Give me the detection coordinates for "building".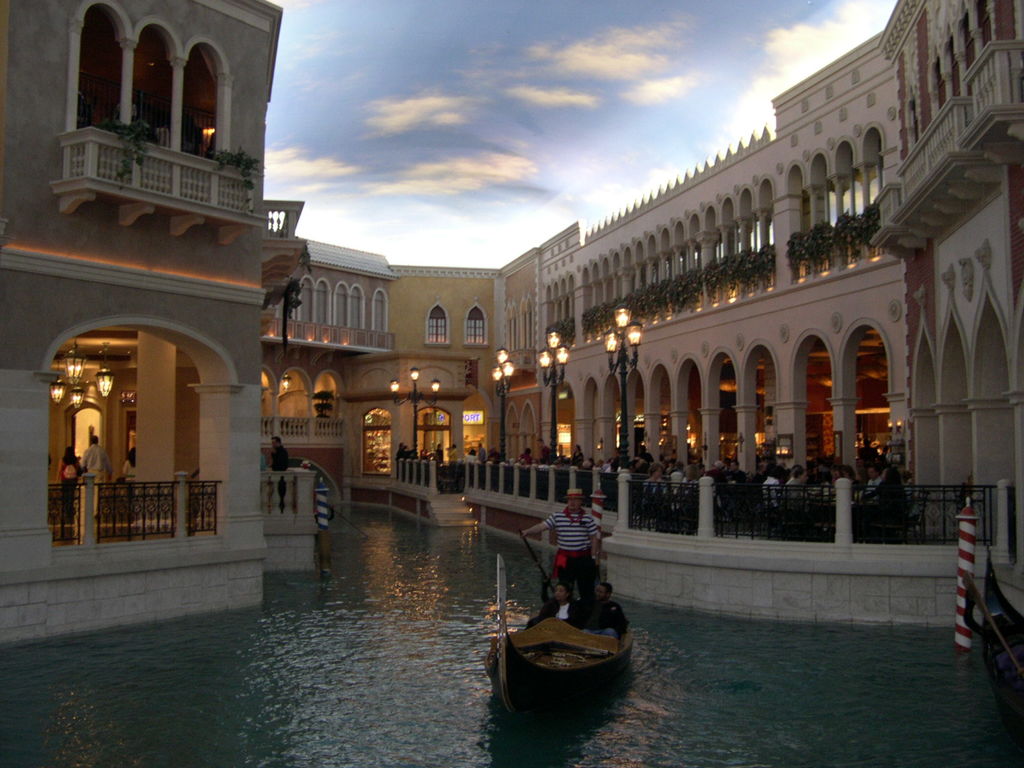
[x1=0, y1=0, x2=1023, y2=653].
